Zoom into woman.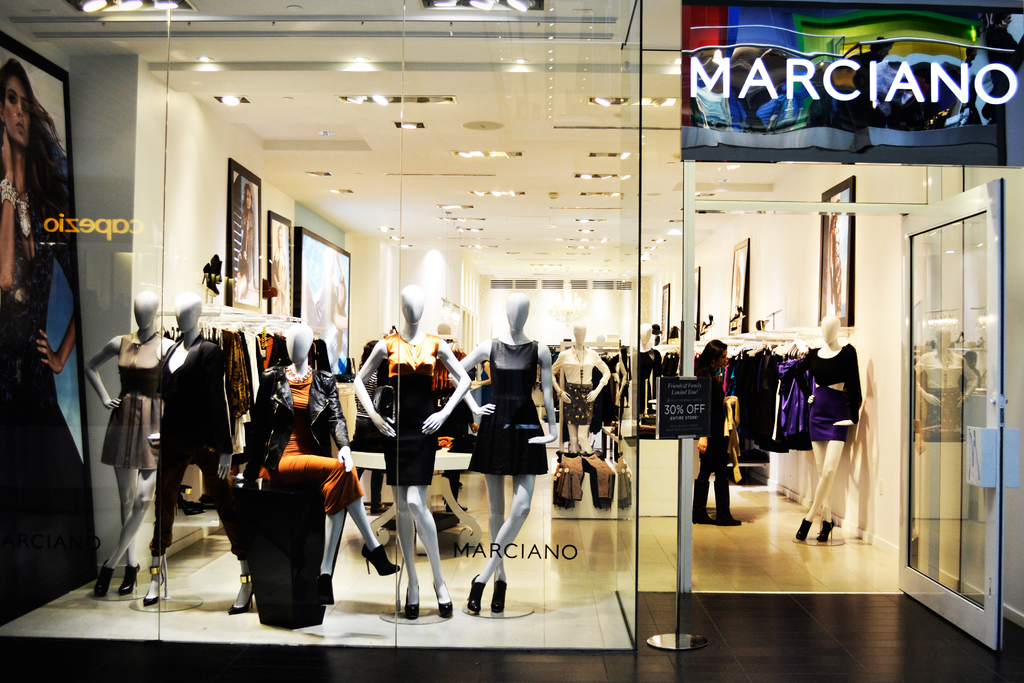
Zoom target: l=688, t=336, r=735, b=533.
